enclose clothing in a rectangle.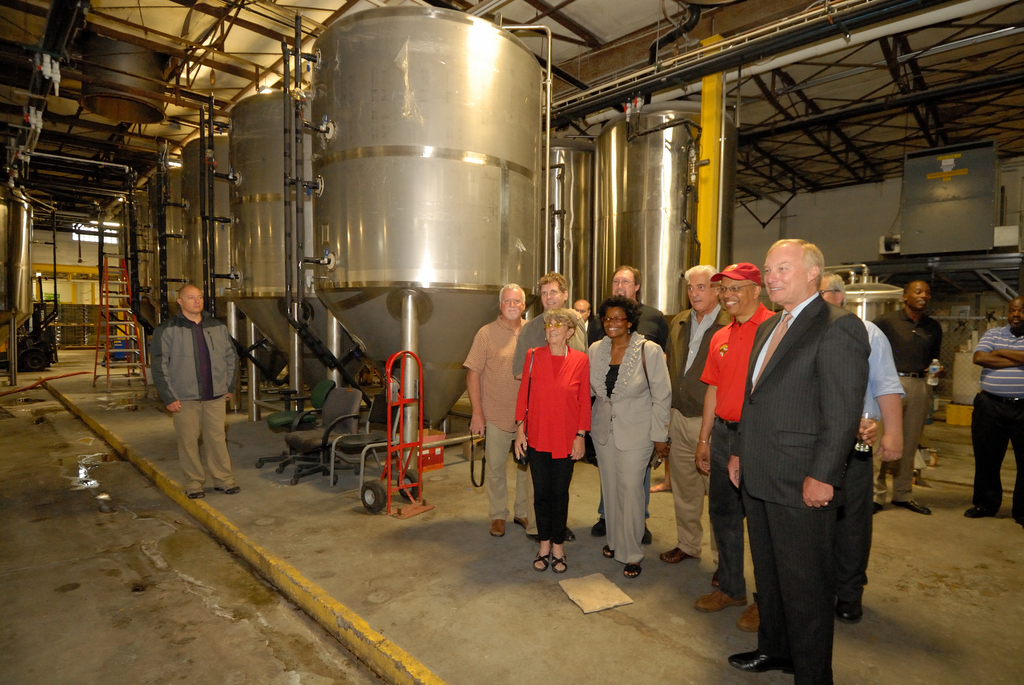
510/336/596/532.
